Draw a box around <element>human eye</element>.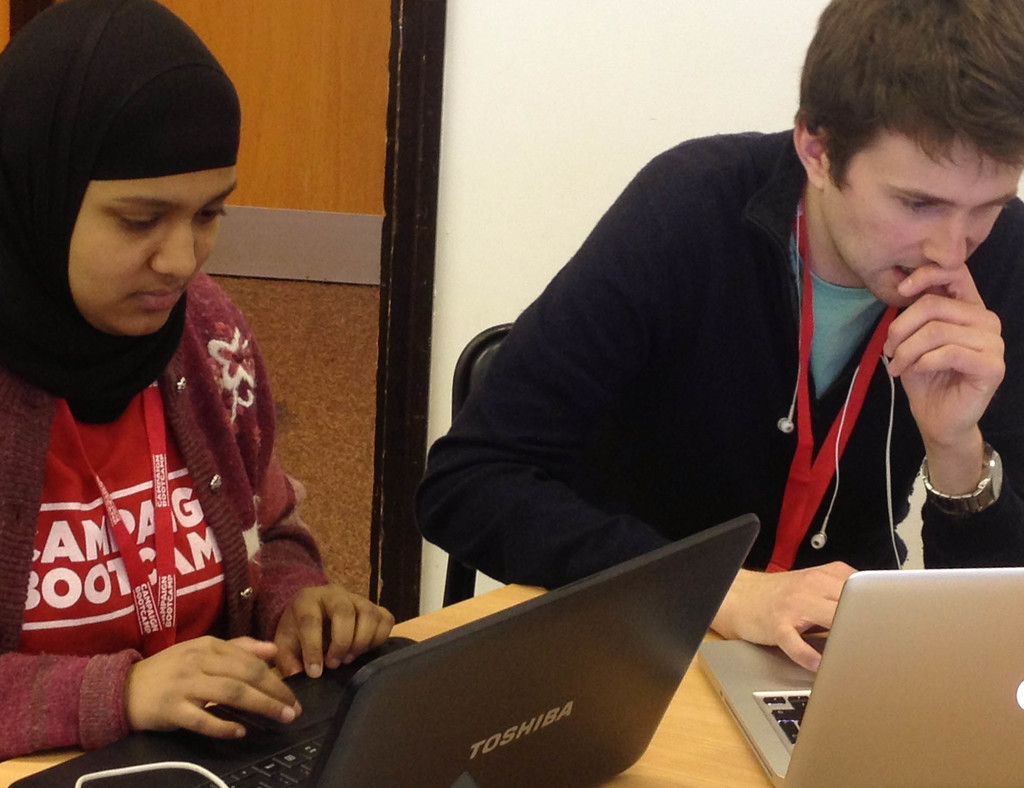
Rect(105, 205, 168, 235).
